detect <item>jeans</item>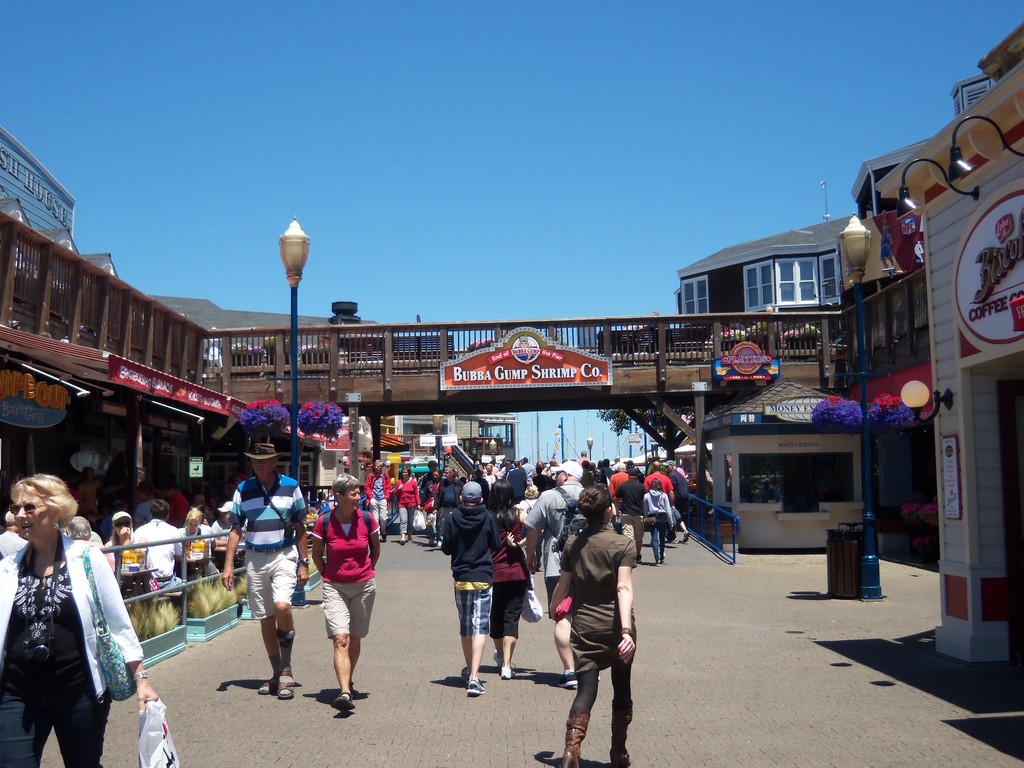
<region>398, 507, 414, 533</region>
